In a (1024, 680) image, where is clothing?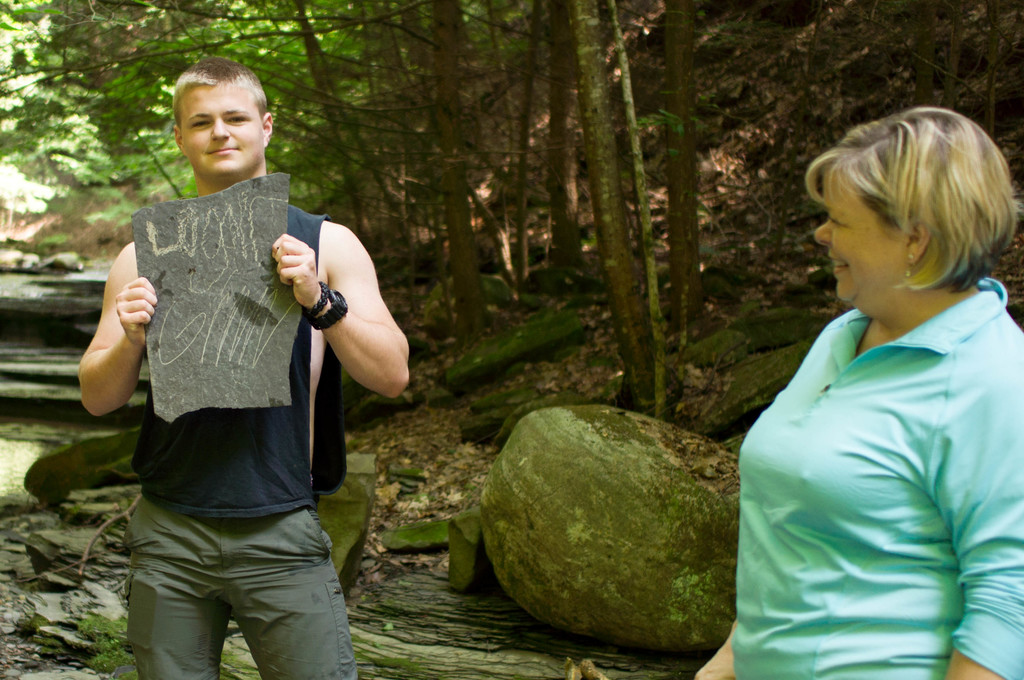
<box>741,243,1016,658</box>.
